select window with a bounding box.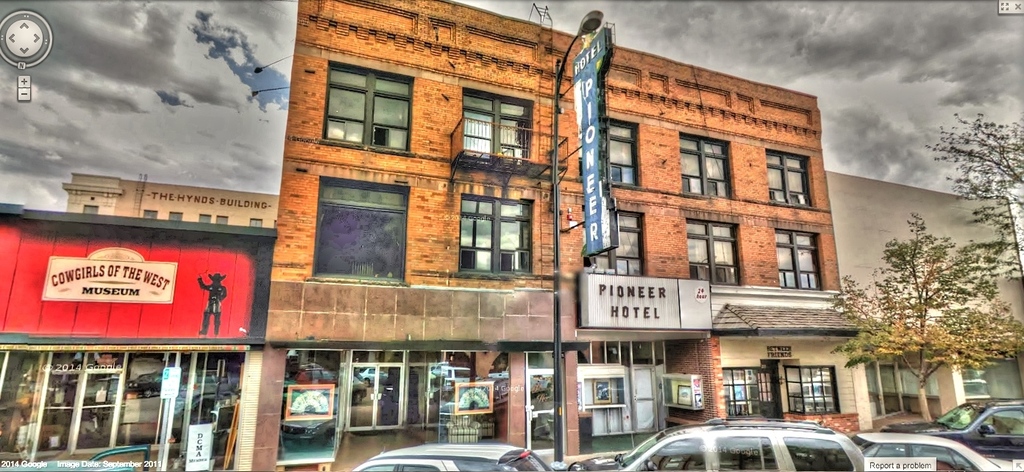
region(167, 210, 182, 222).
